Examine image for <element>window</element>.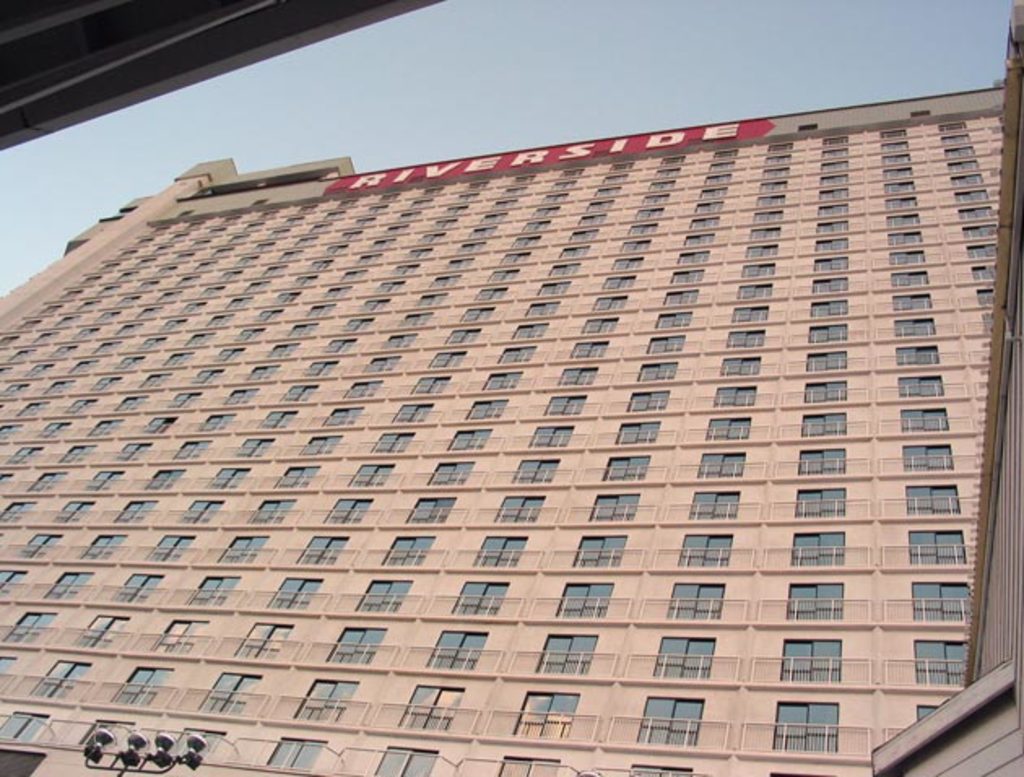
Examination result: crop(782, 644, 840, 678).
